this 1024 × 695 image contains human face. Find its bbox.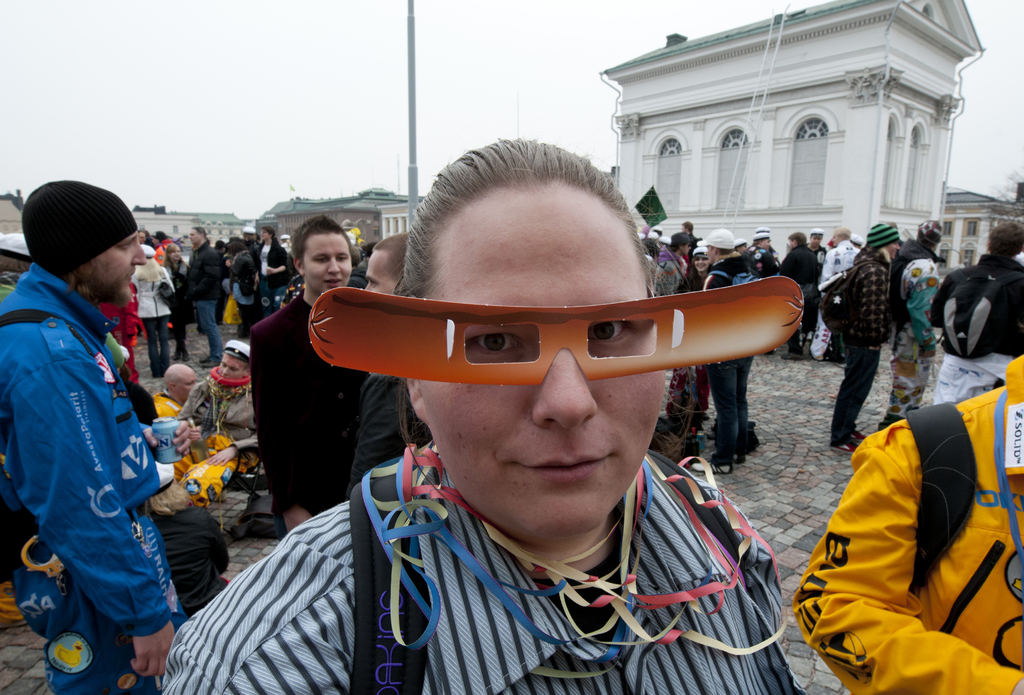
<region>829, 233, 842, 243</region>.
